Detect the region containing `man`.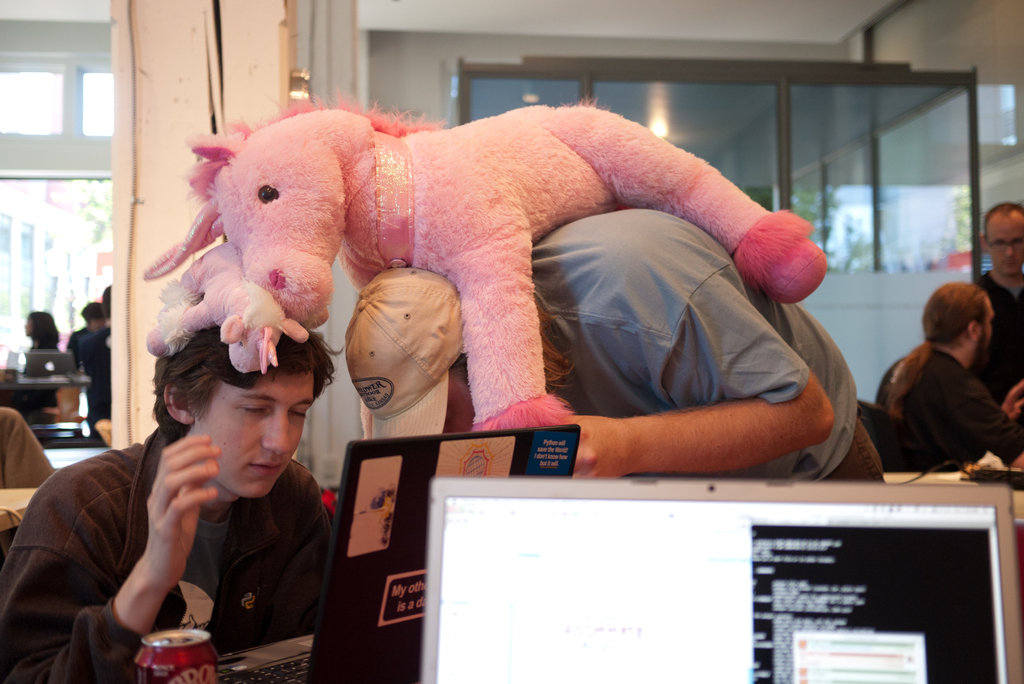
box(971, 201, 1023, 434).
